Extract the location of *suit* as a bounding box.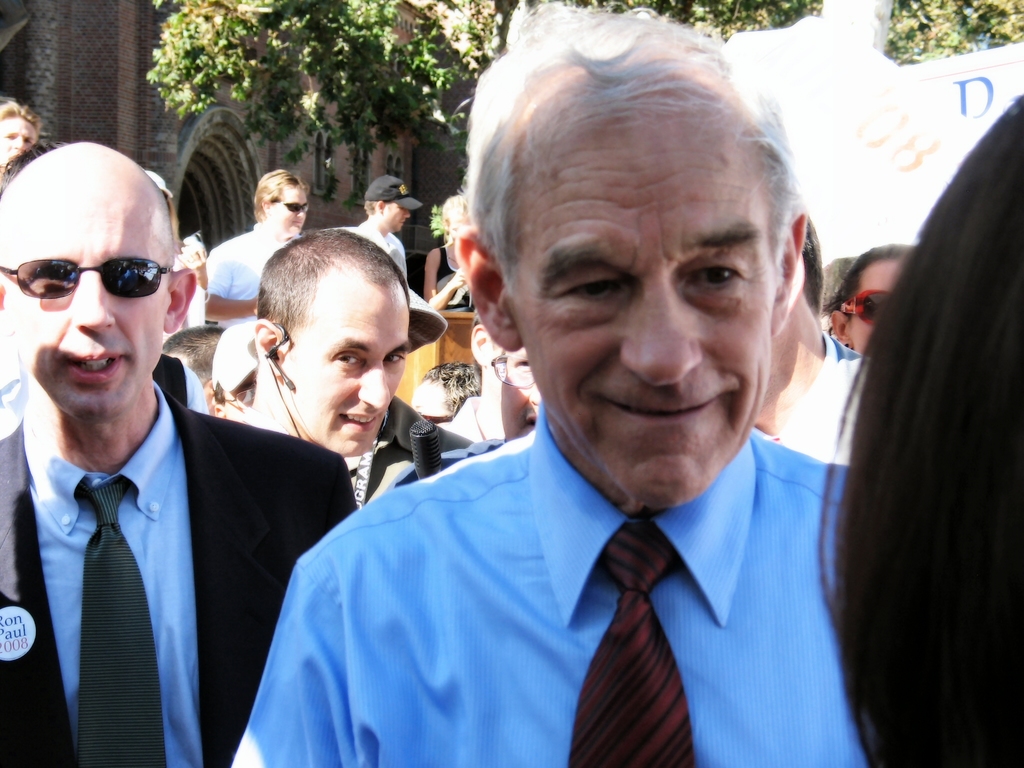
[3,275,319,760].
